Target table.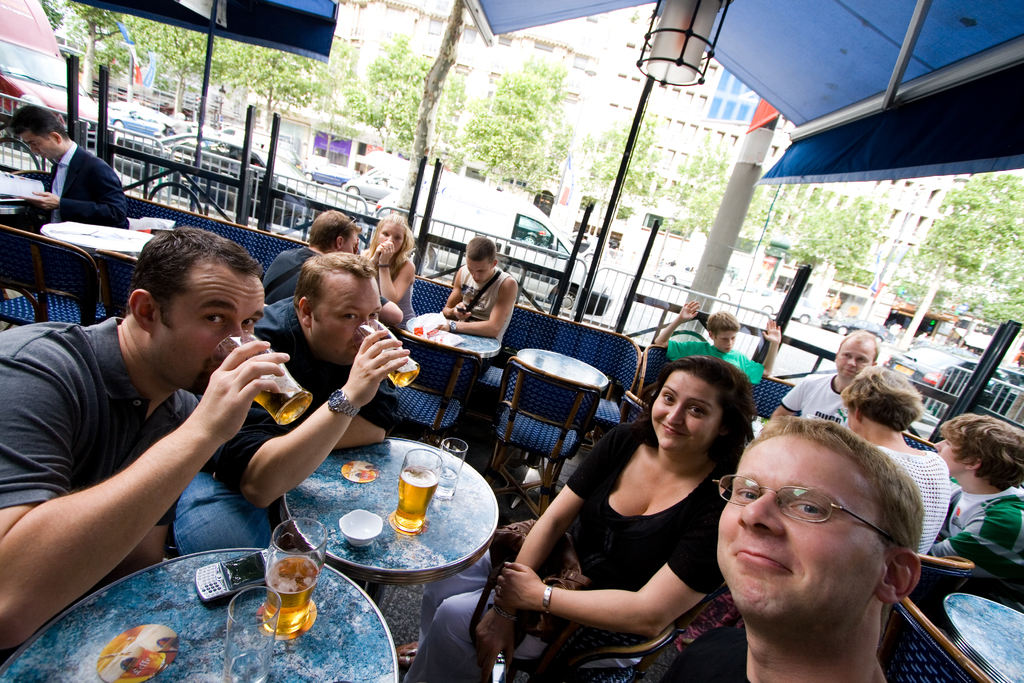
Target region: locate(0, 544, 396, 682).
